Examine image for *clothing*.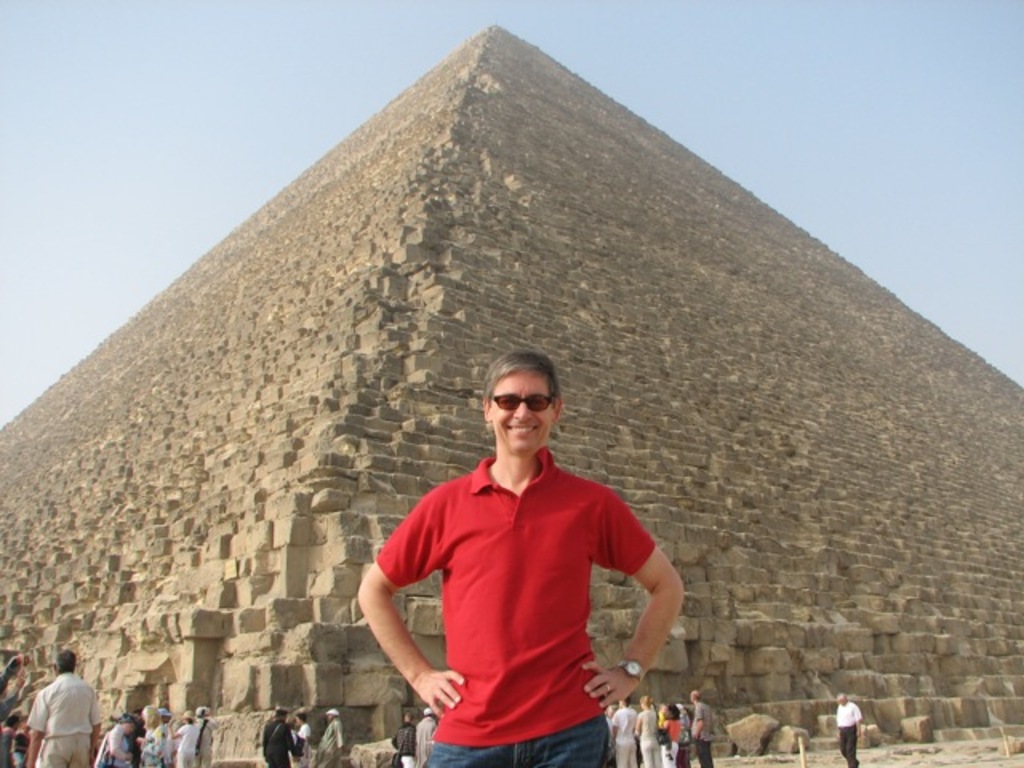
Examination result: <bbox>688, 702, 717, 766</bbox>.
